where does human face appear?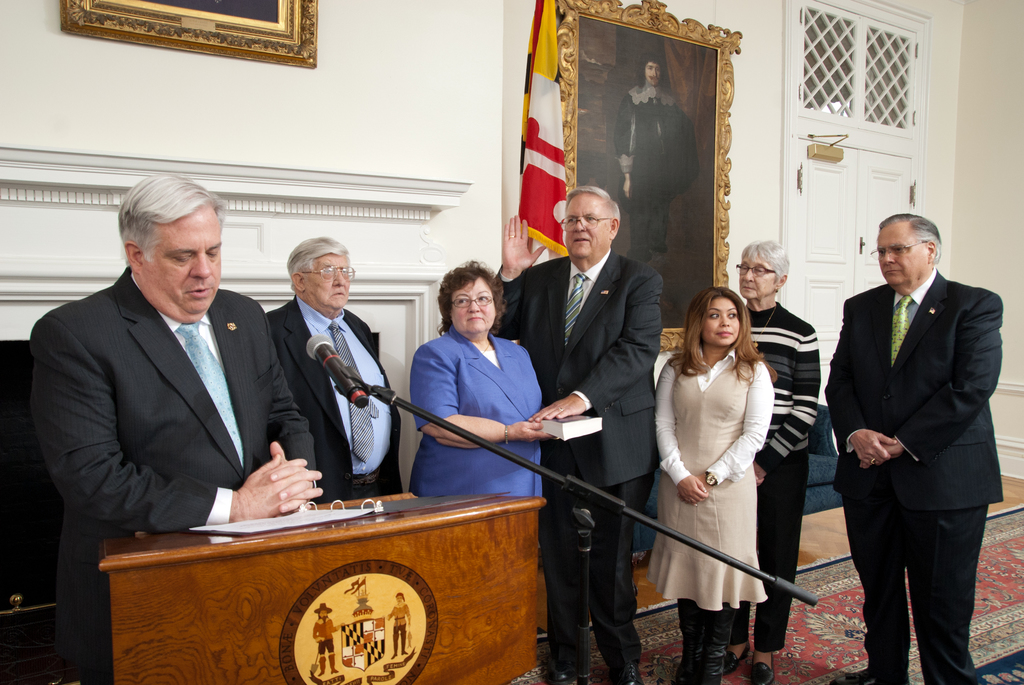
Appears at select_region(698, 296, 740, 348).
